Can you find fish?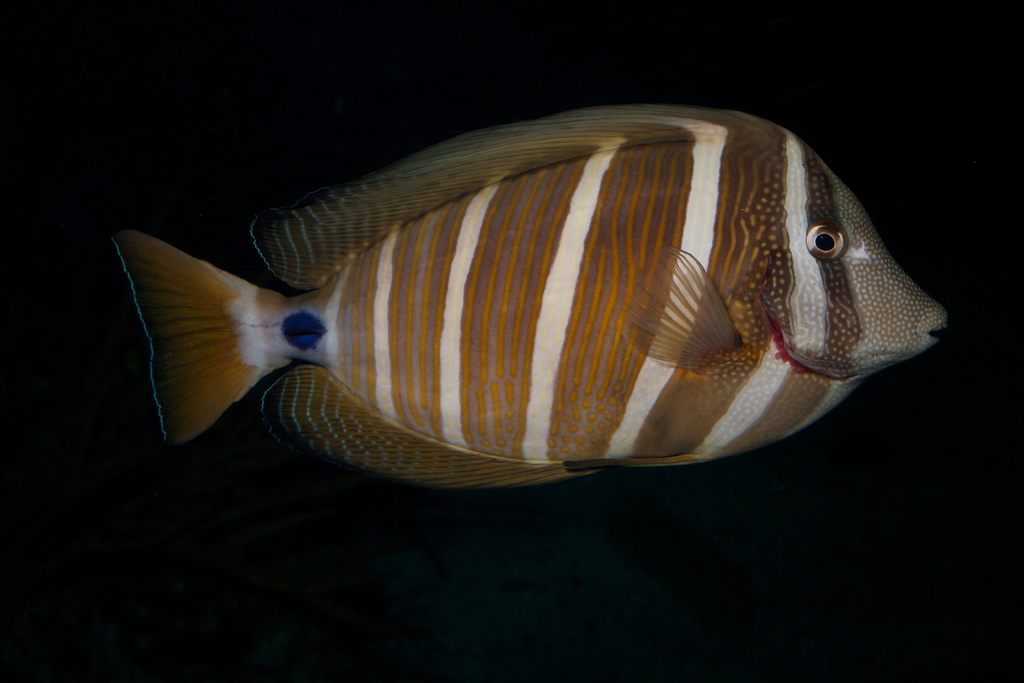
Yes, bounding box: <bbox>158, 96, 936, 547</bbox>.
